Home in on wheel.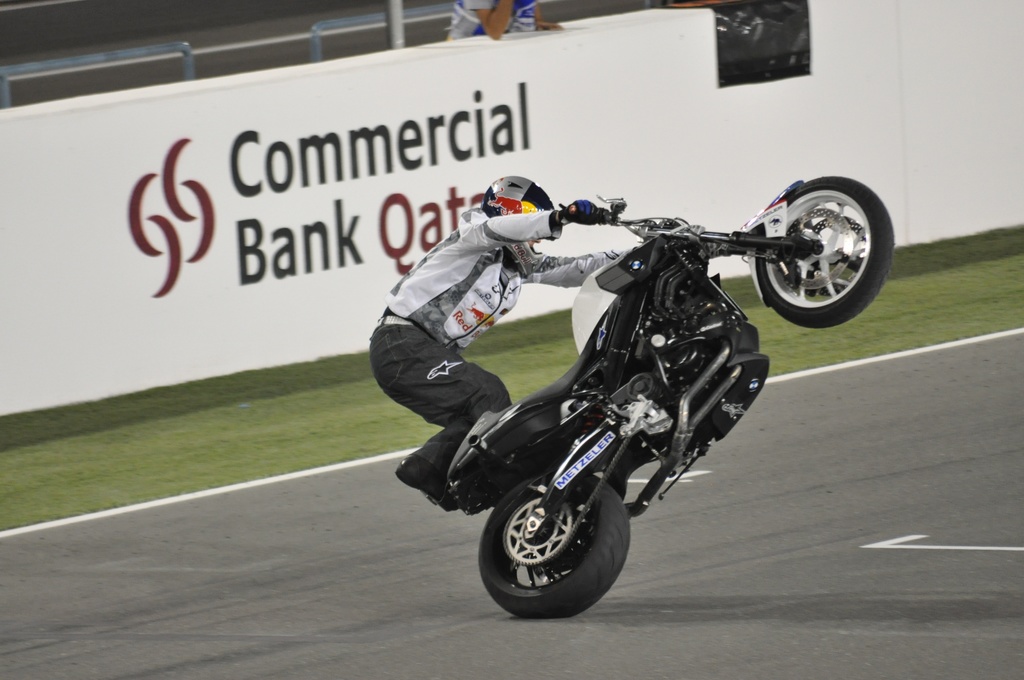
Homed in at x1=477, y1=473, x2=630, y2=617.
